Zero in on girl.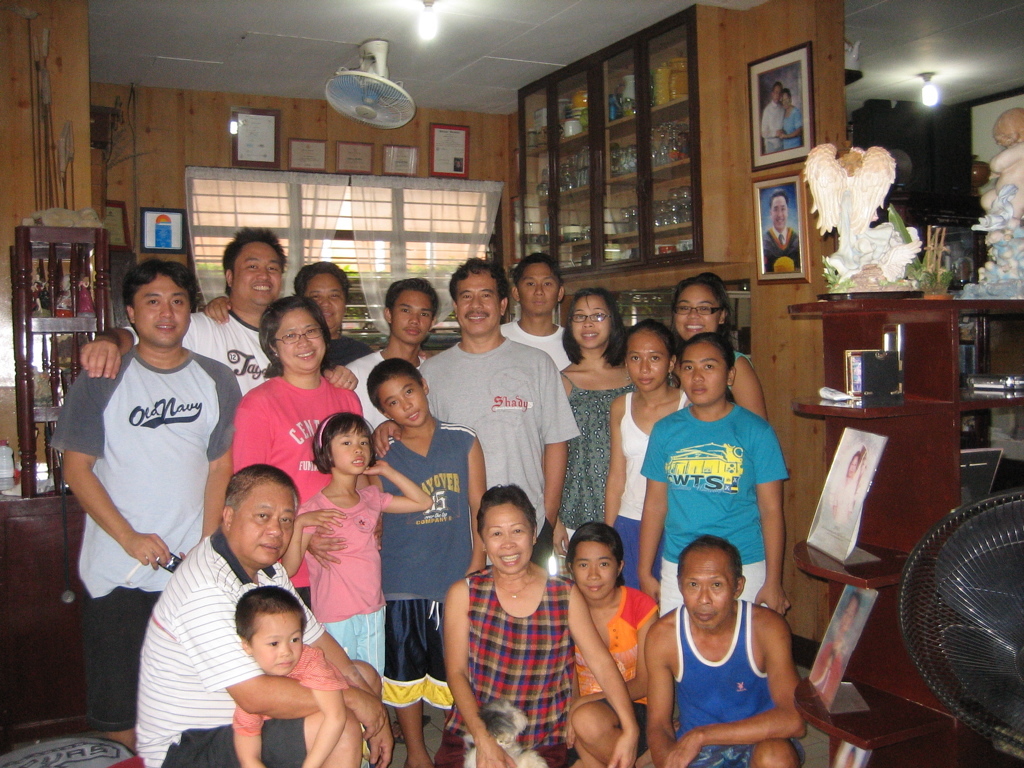
Zeroed in: 601,318,689,598.
